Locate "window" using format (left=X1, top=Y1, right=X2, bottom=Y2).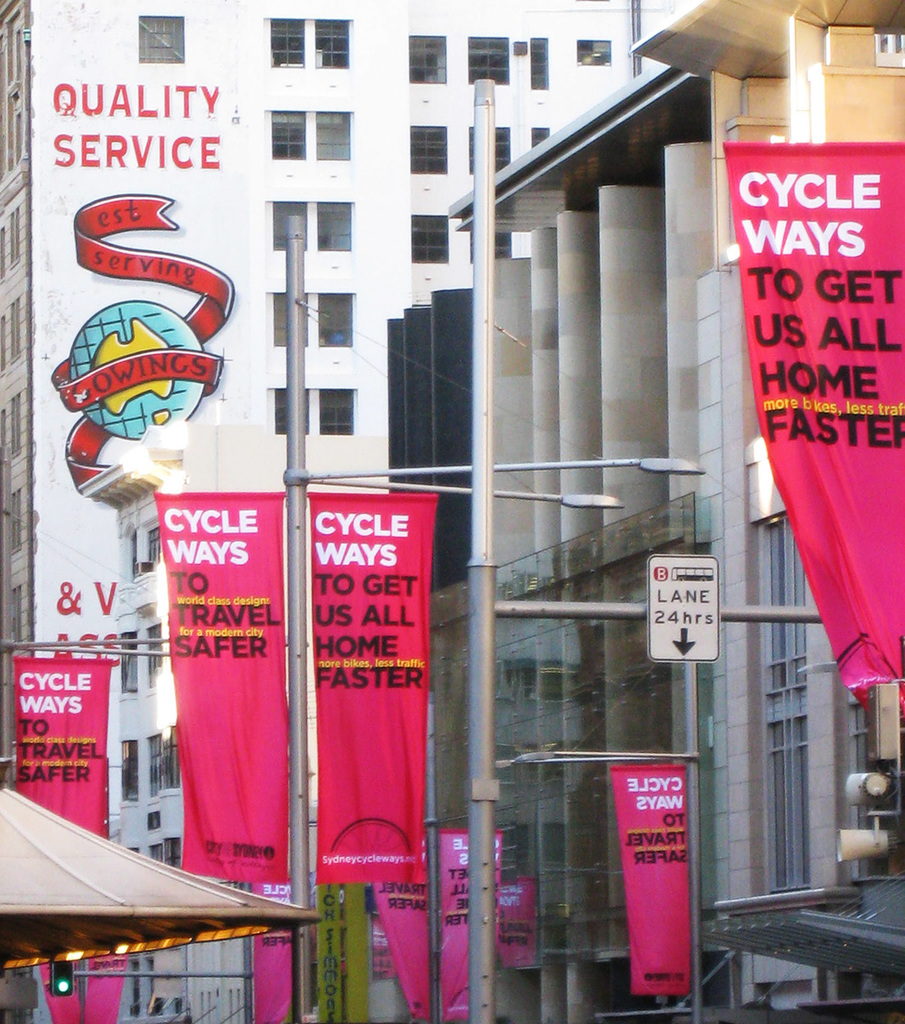
(left=315, top=205, right=354, bottom=253).
